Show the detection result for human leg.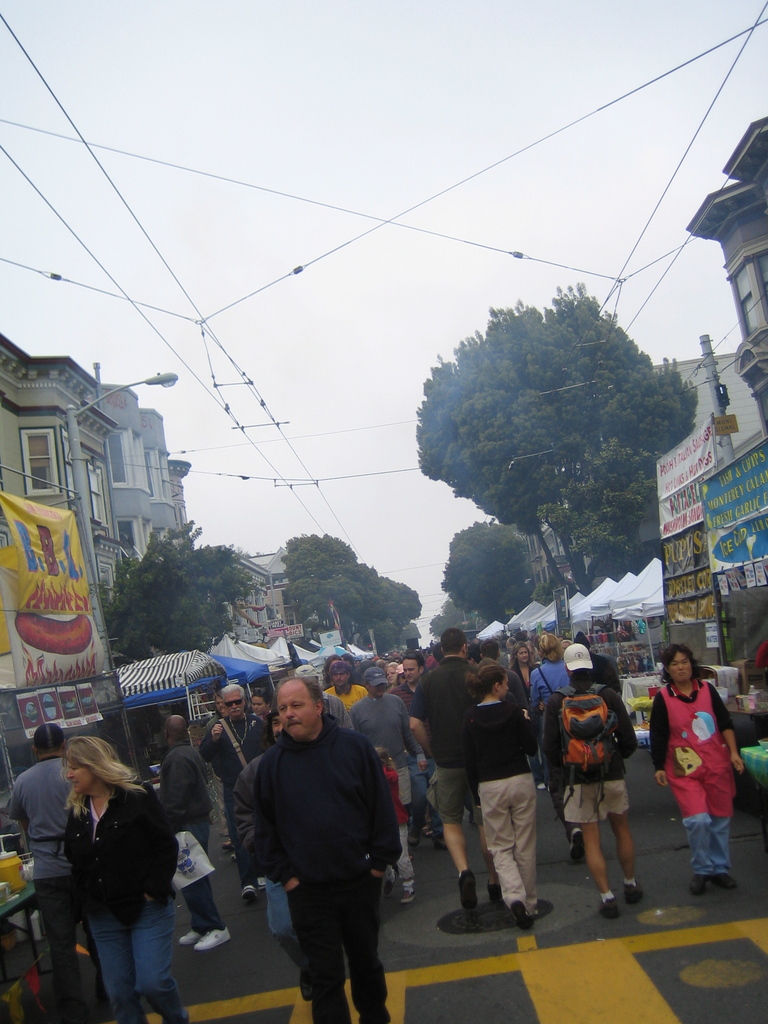
crop(716, 815, 737, 892).
